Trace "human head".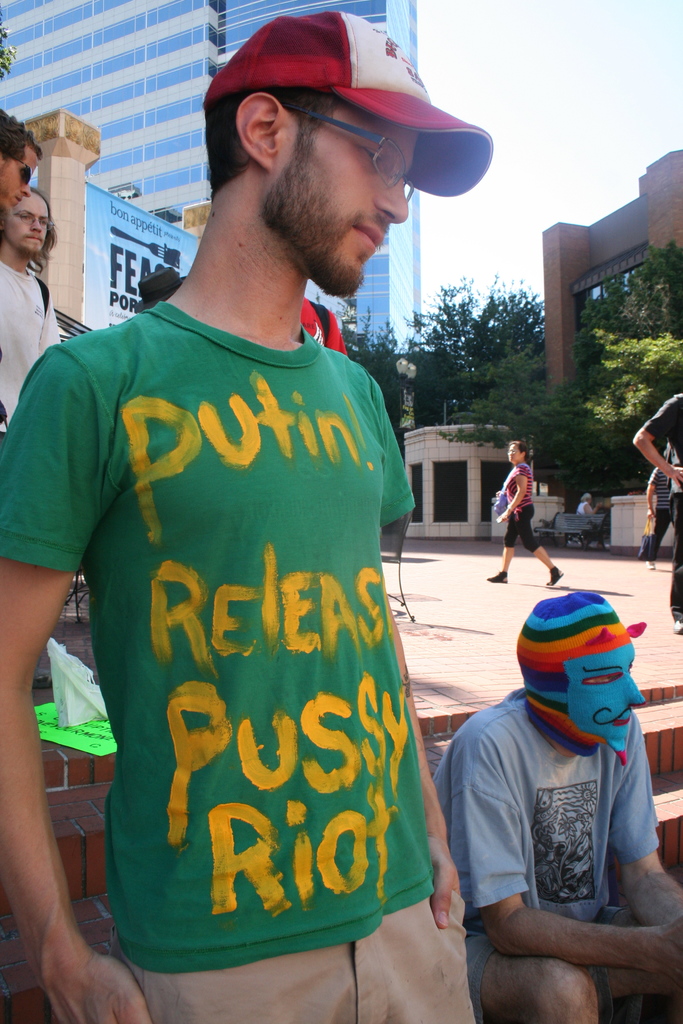
Traced to (657,445,679,463).
